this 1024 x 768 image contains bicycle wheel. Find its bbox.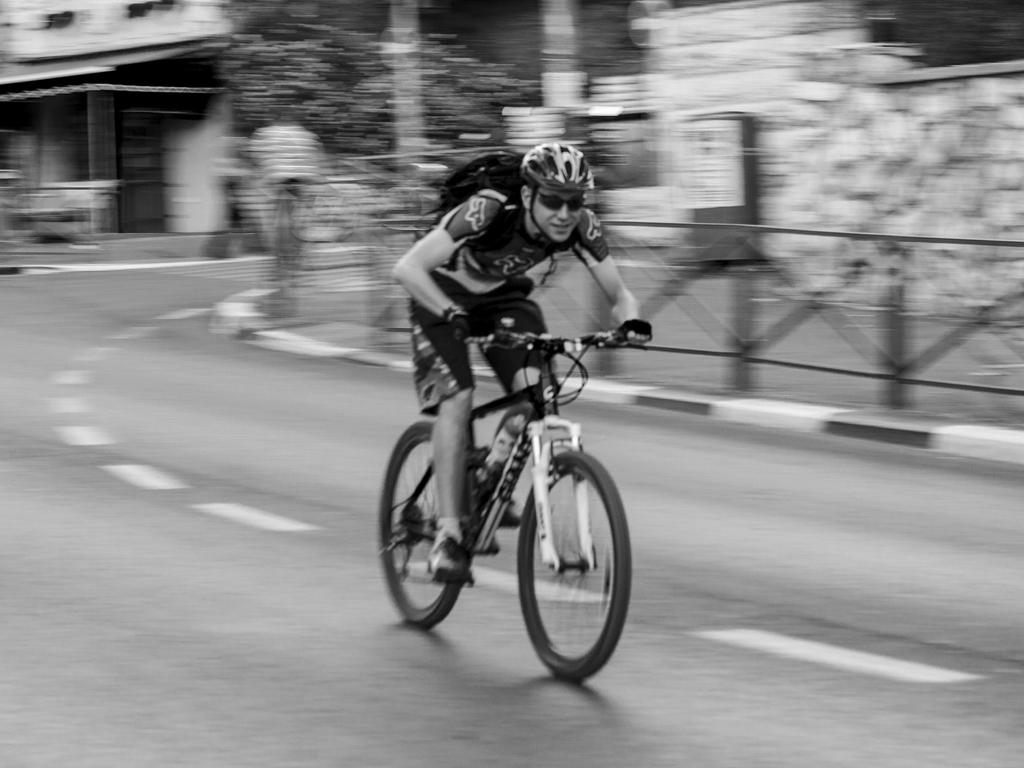
l=376, t=420, r=479, b=634.
